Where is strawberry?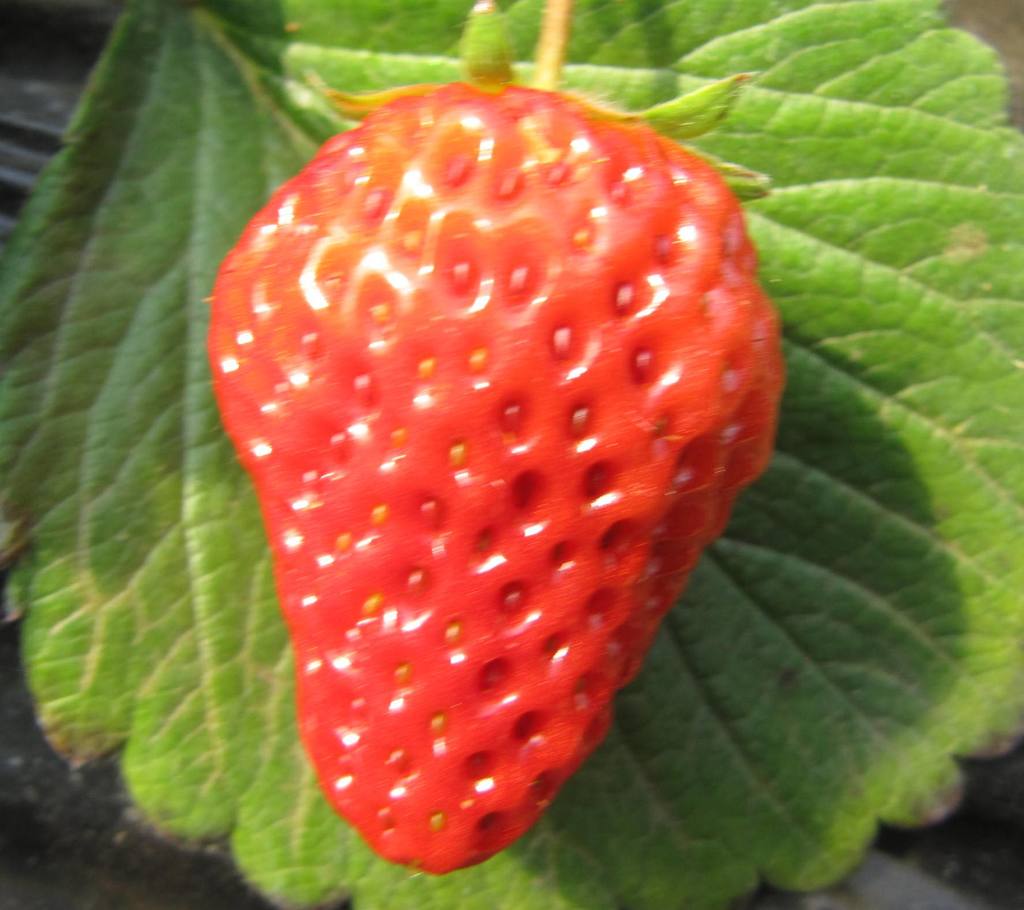
rect(204, 3, 778, 861).
